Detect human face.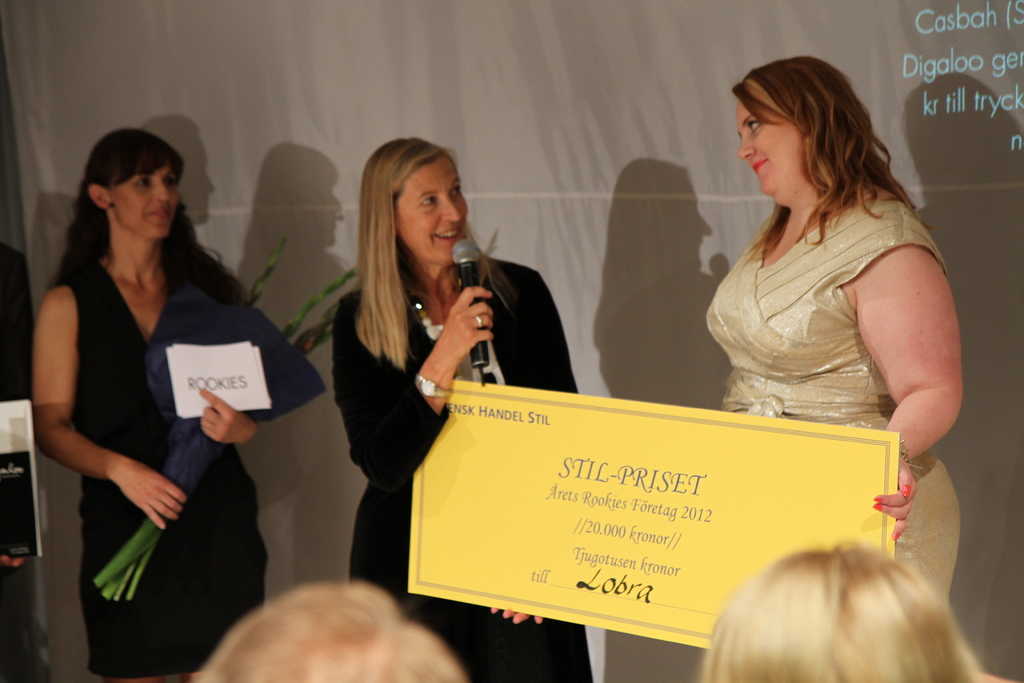
Detected at 108/163/179/242.
